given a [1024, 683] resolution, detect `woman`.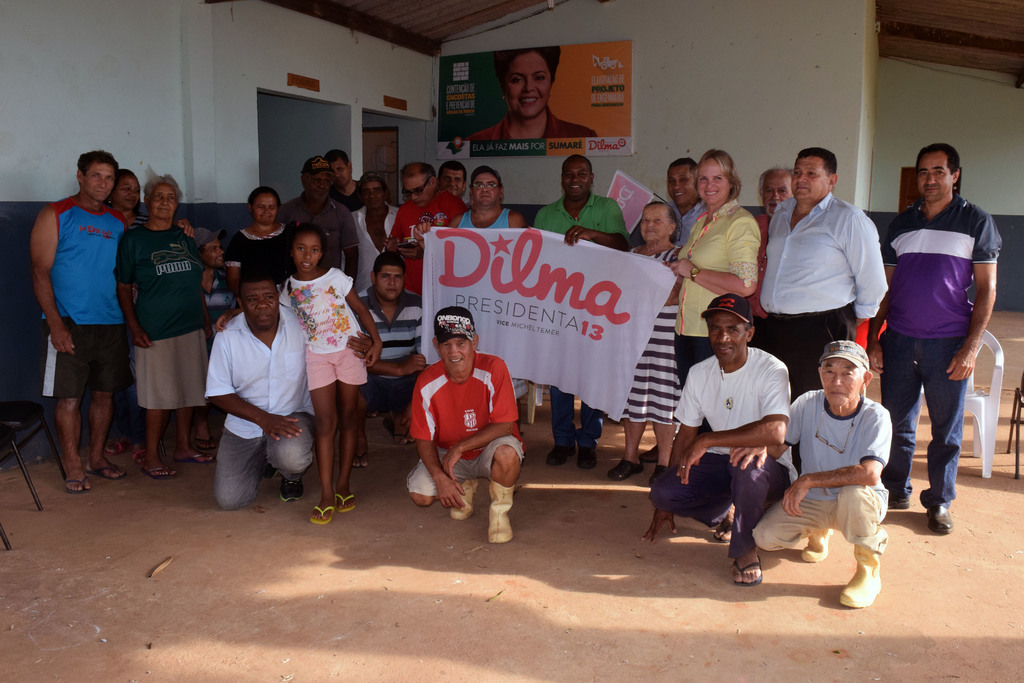
(663,147,763,438).
